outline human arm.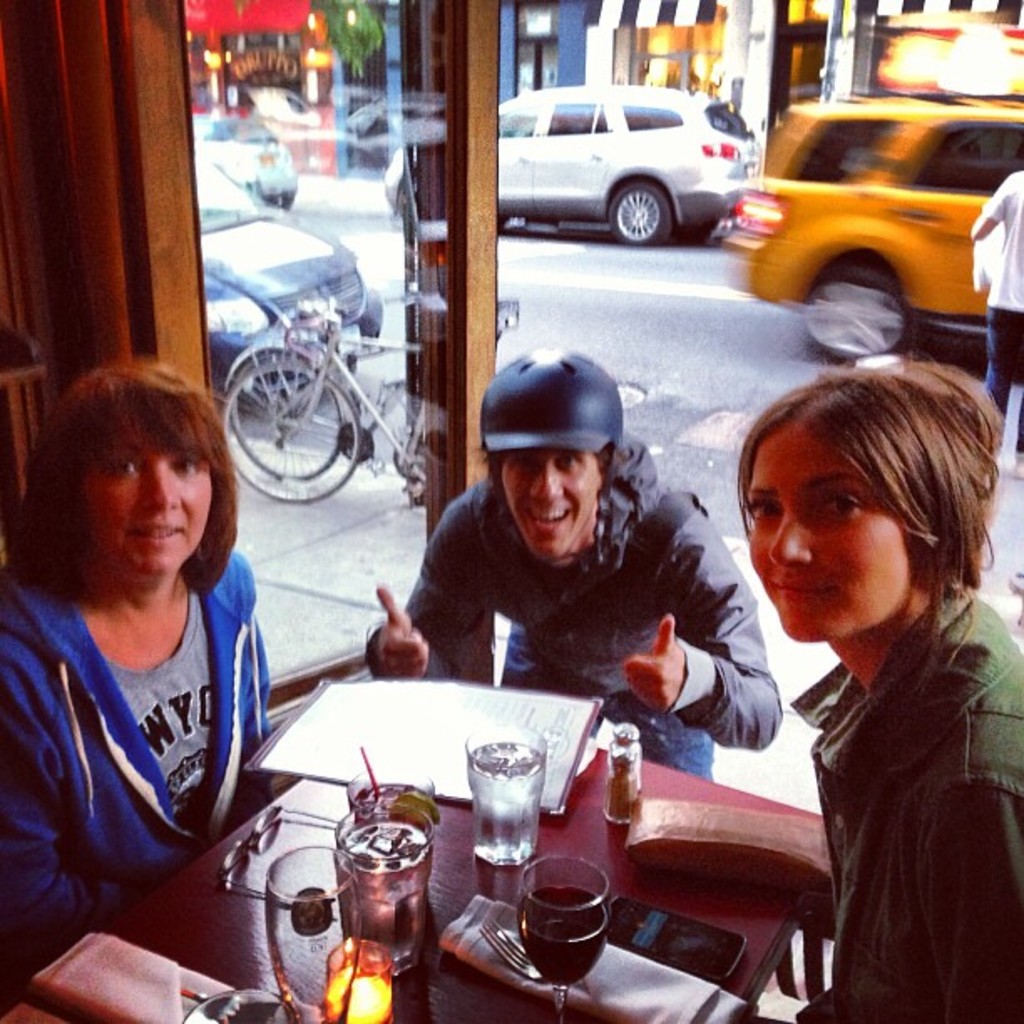
Outline: bbox(0, 656, 139, 972).
